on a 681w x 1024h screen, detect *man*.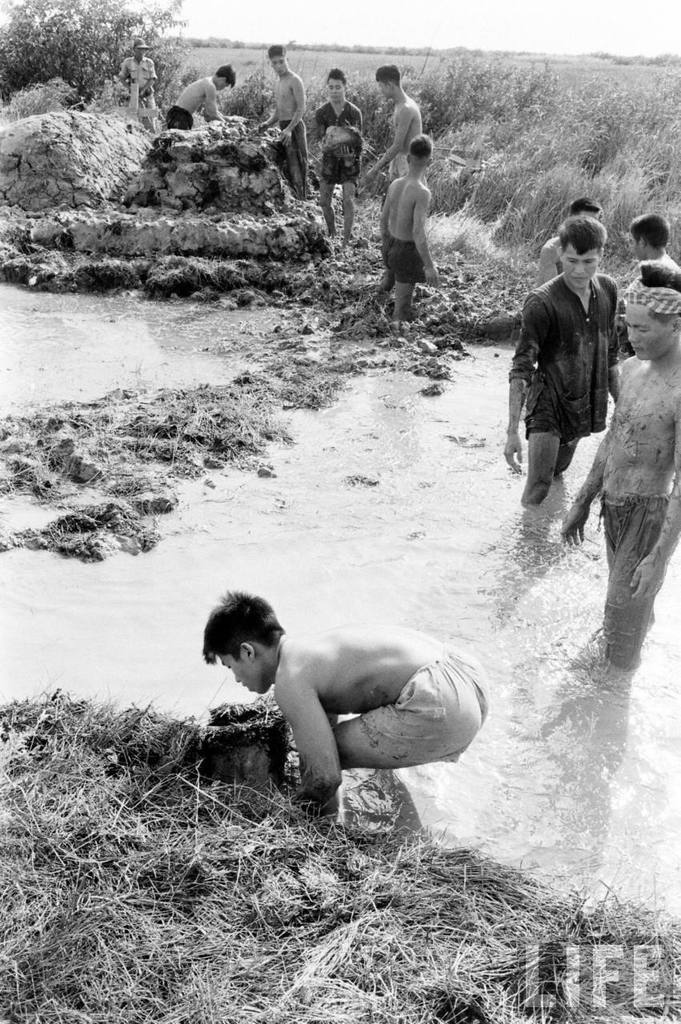
x1=371 y1=132 x2=438 y2=324.
